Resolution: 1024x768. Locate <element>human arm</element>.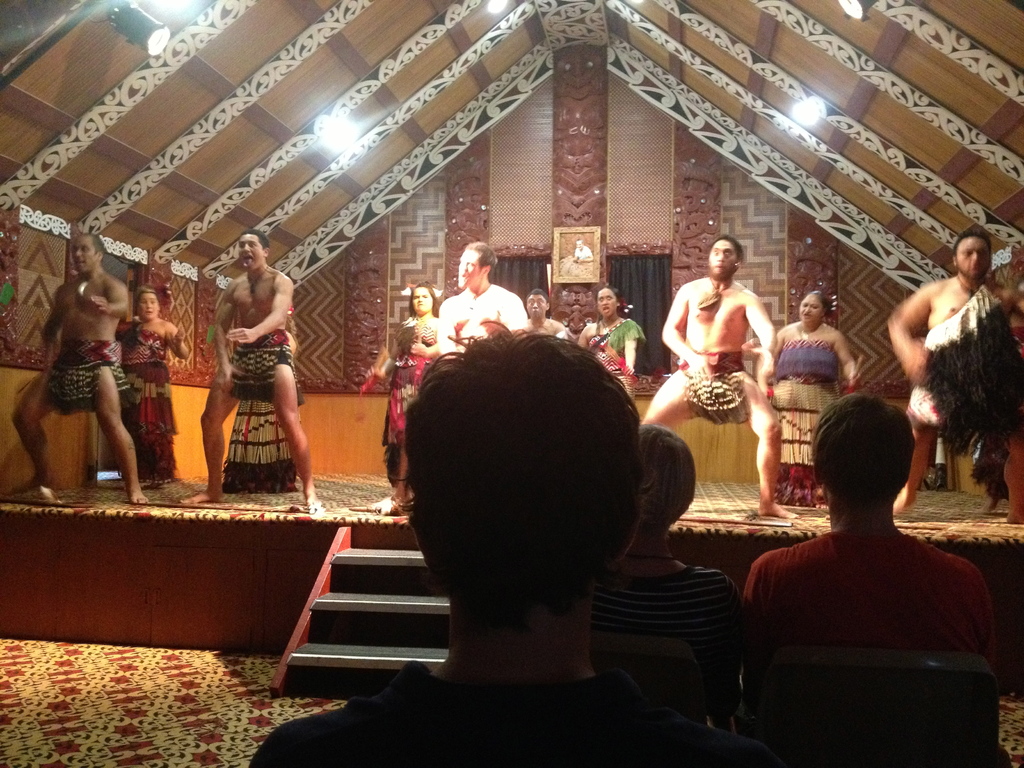
bbox(230, 284, 287, 331).
